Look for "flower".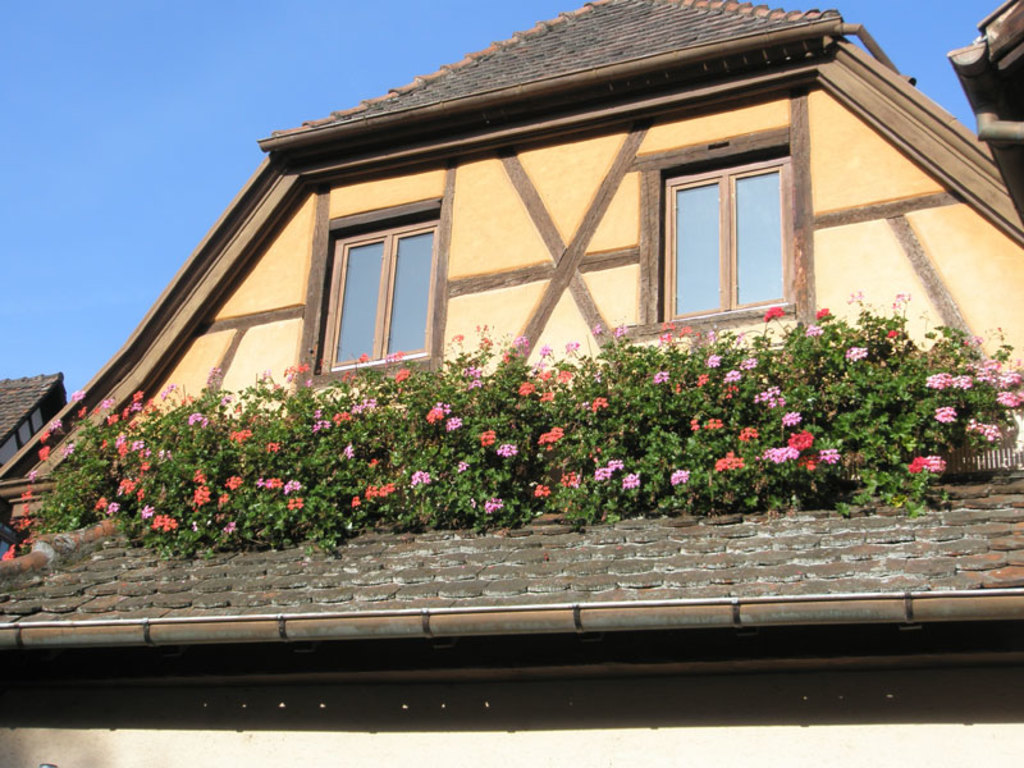
Found: detection(996, 372, 1020, 388).
